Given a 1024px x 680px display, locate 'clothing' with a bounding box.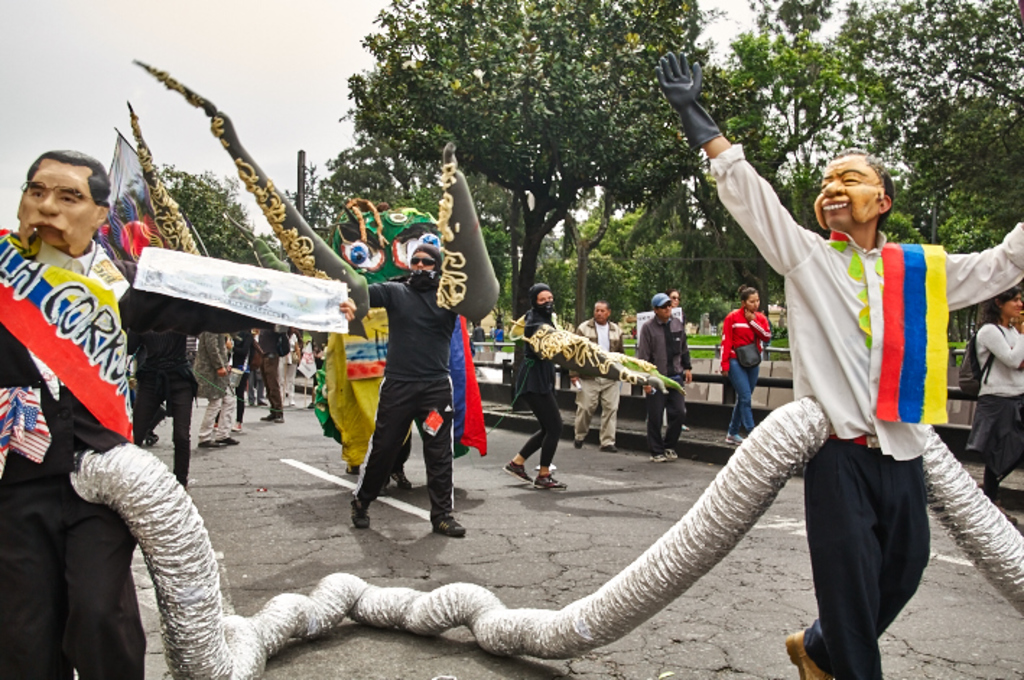
Located: BBox(975, 316, 1023, 495).
